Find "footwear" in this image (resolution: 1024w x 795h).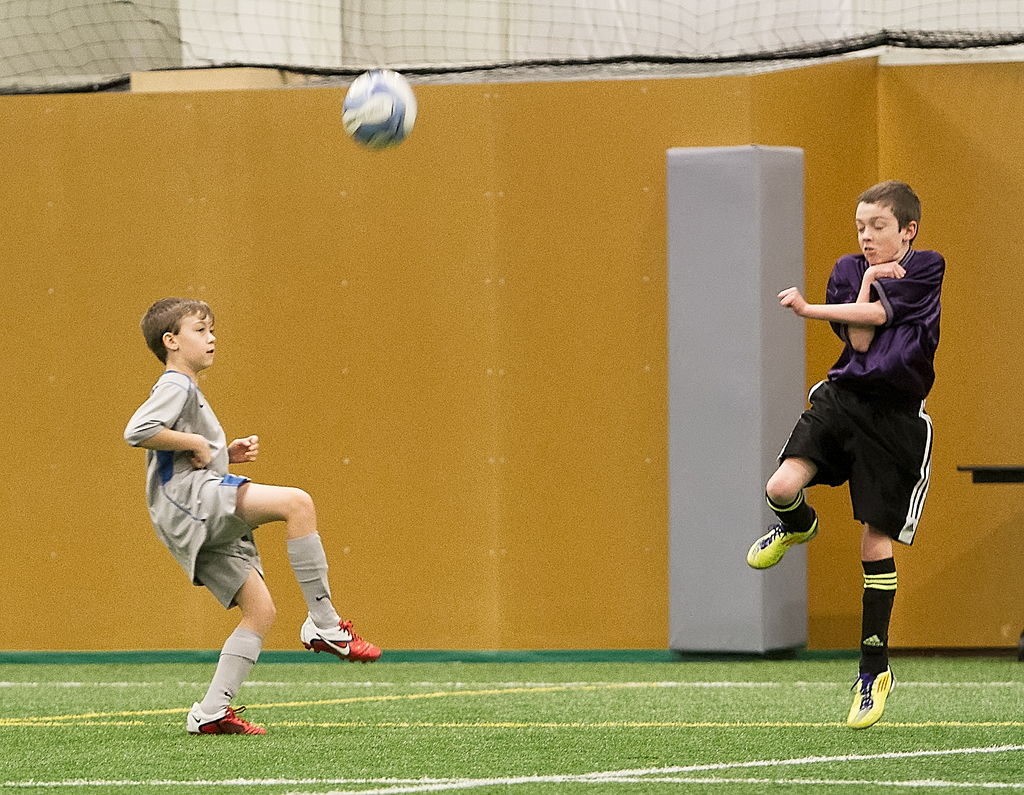
303 622 382 669.
